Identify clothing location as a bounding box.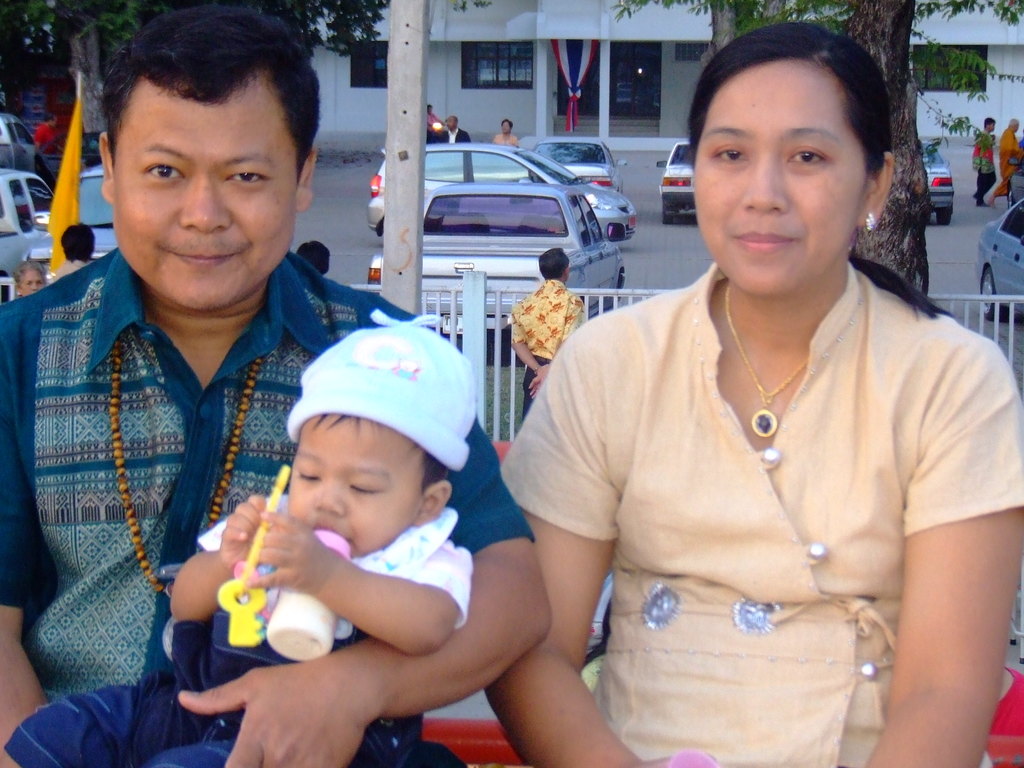
(left=0, top=479, right=487, bottom=767).
